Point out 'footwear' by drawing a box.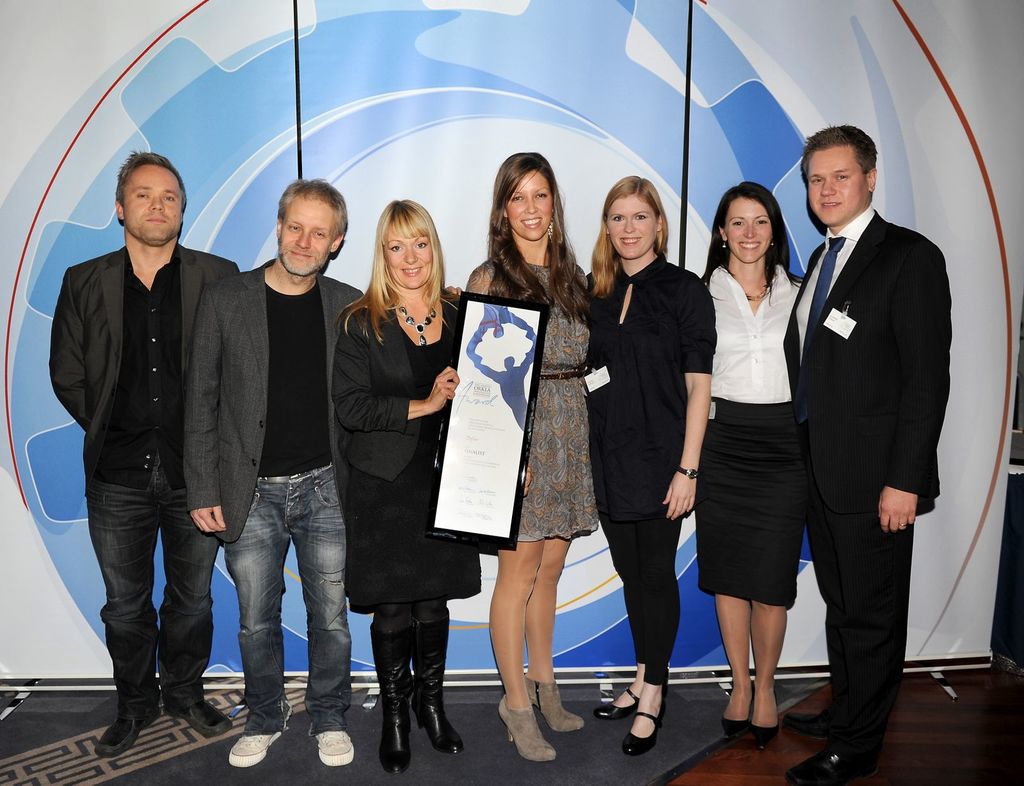
595/690/642/725.
